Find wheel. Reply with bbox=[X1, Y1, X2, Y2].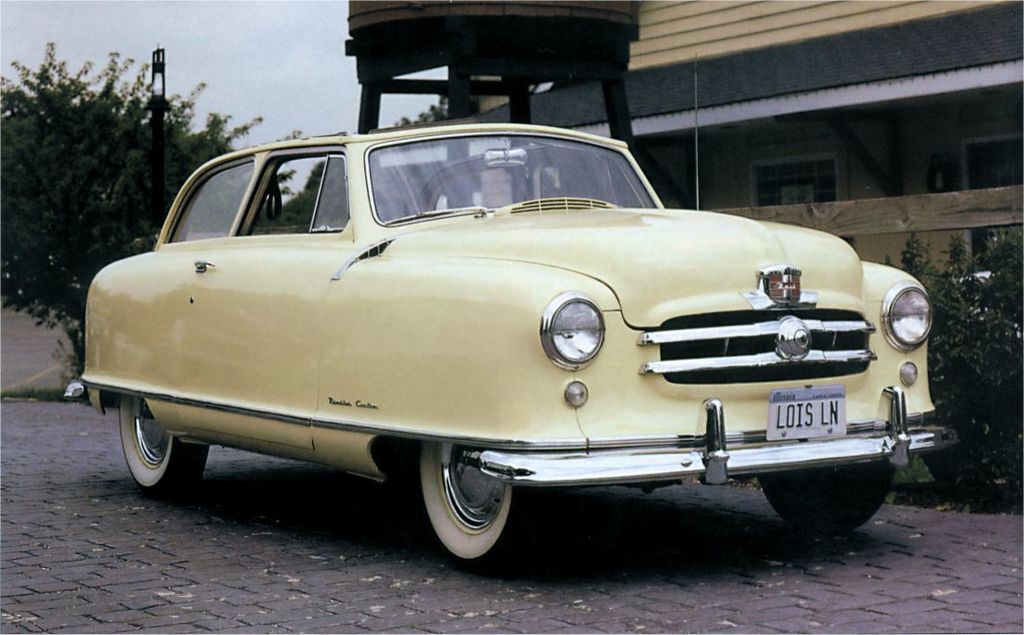
bbox=[426, 448, 526, 562].
